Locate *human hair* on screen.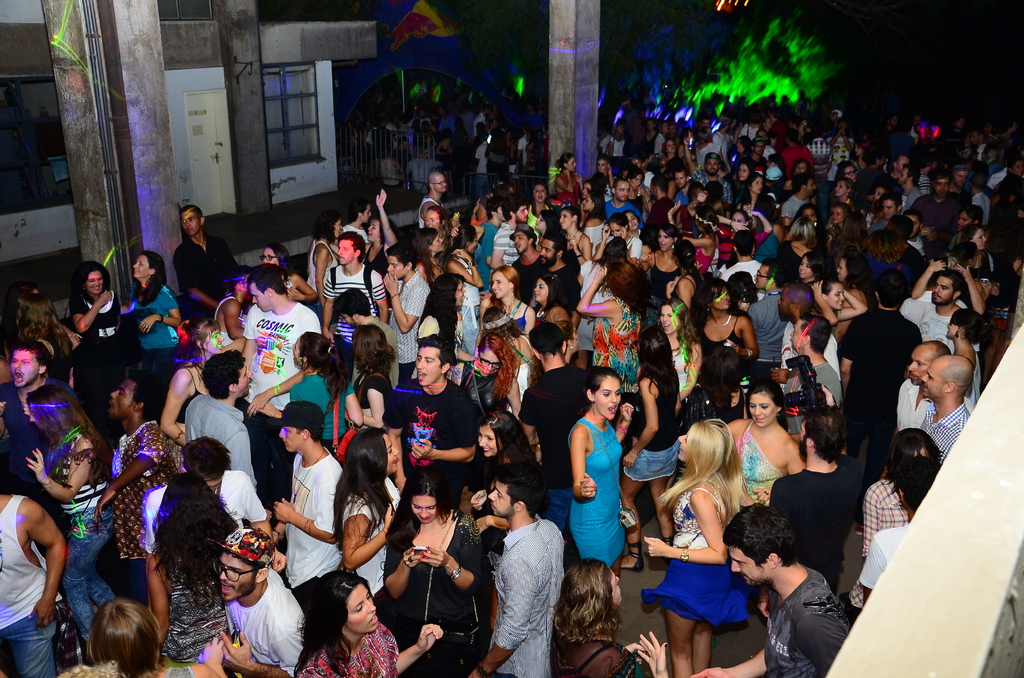
On screen at (67,261,115,307).
